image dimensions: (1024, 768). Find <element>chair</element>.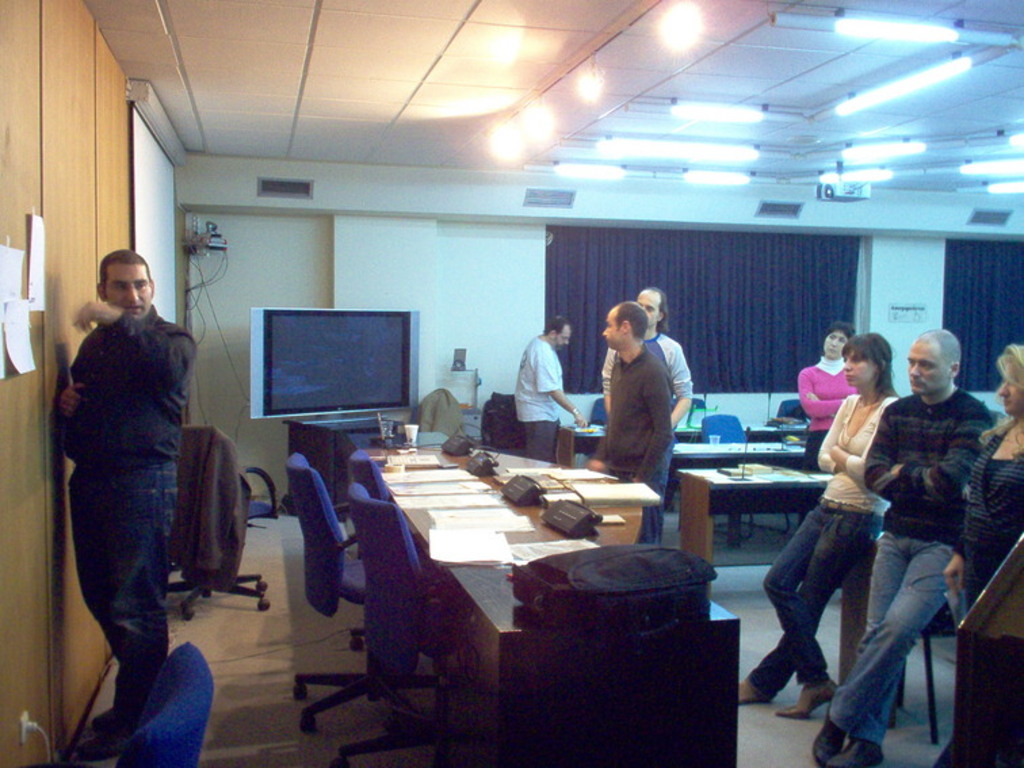
x1=775, y1=394, x2=810, y2=420.
